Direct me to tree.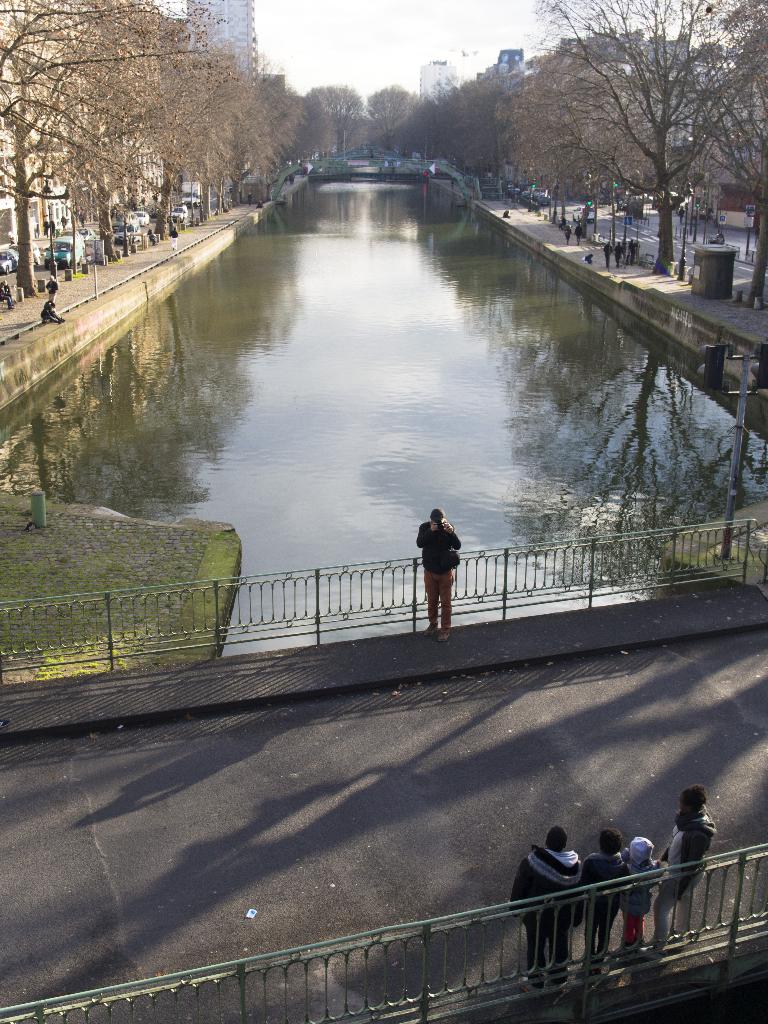
Direction: 238, 62, 276, 192.
